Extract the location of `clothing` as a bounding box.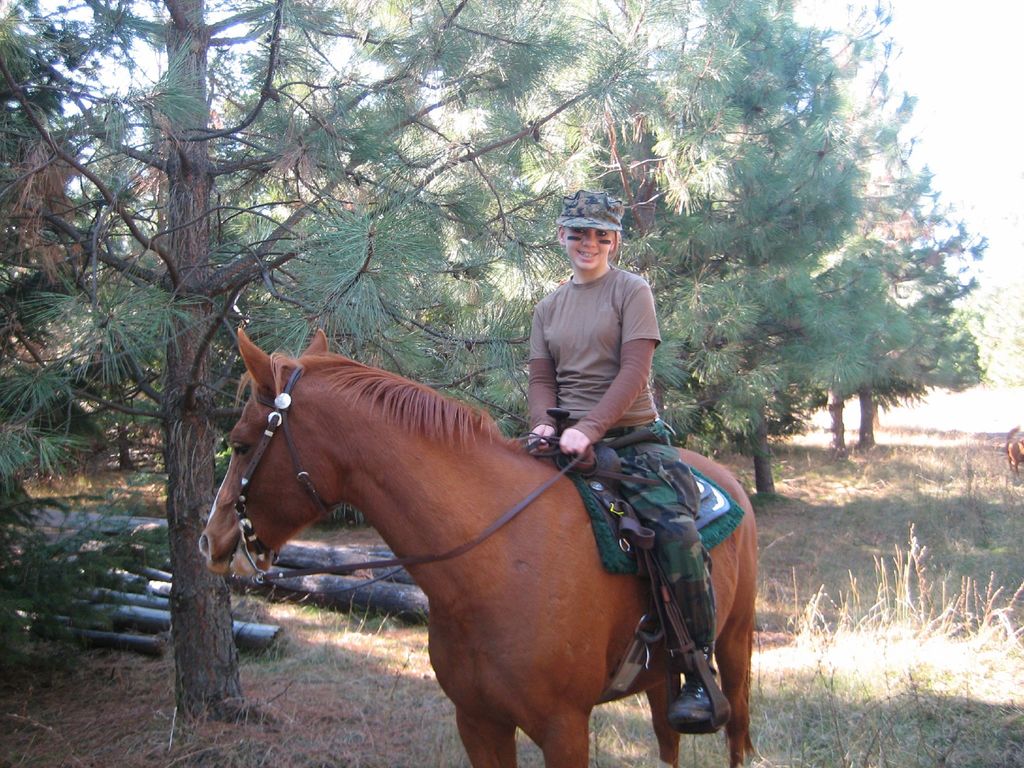
525/266/662/433.
